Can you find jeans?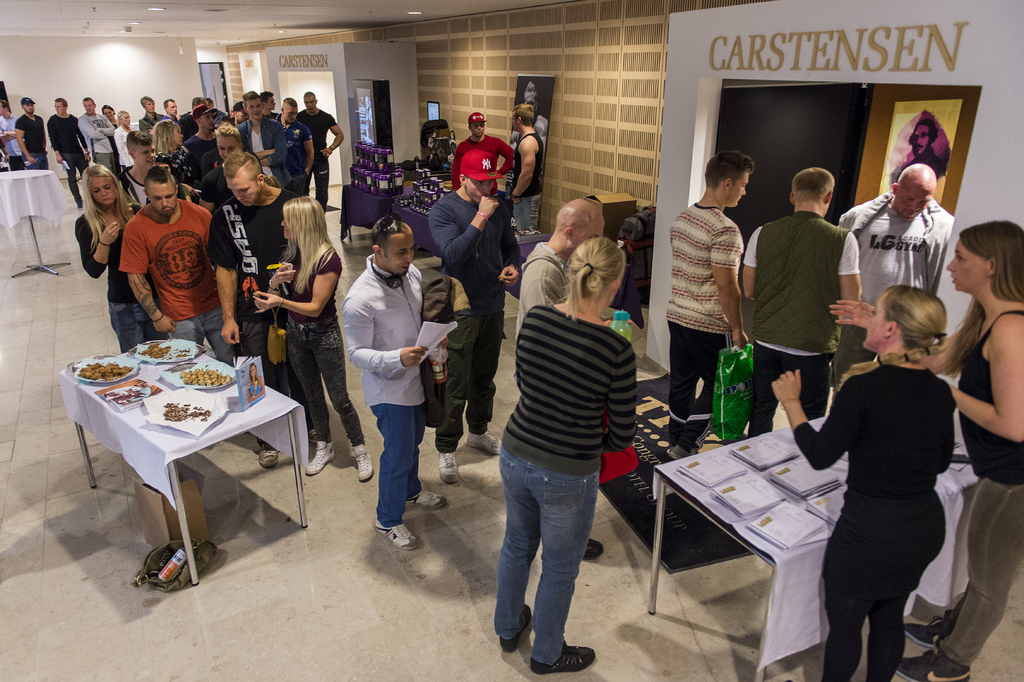
Yes, bounding box: select_region(60, 151, 90, 202).
